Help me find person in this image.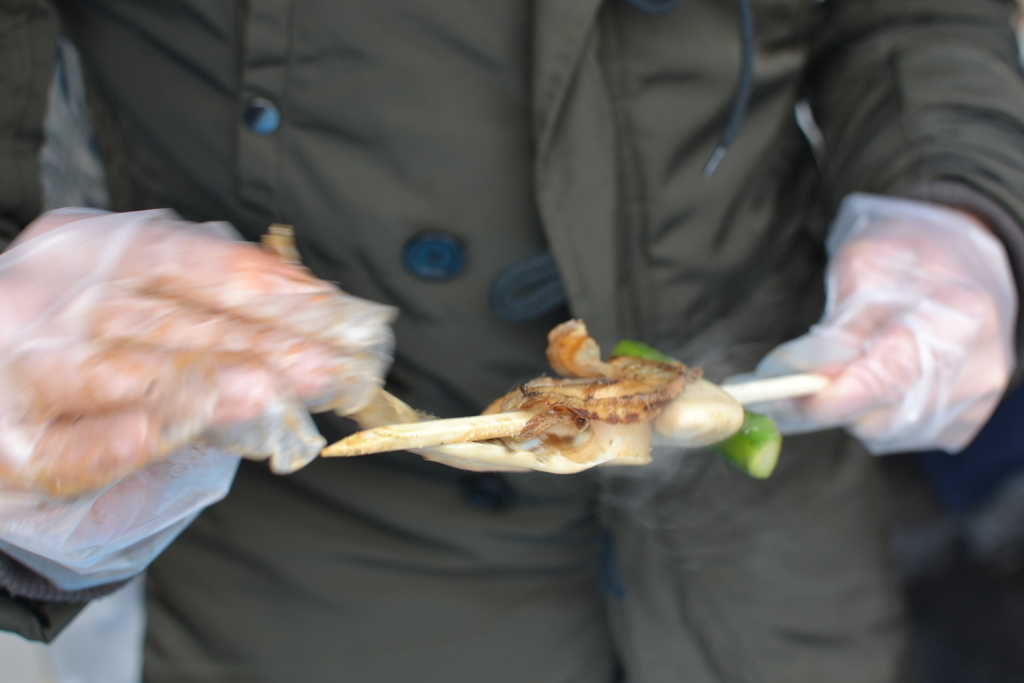
Found it: bbox=(0, 0, 1023, 682).
